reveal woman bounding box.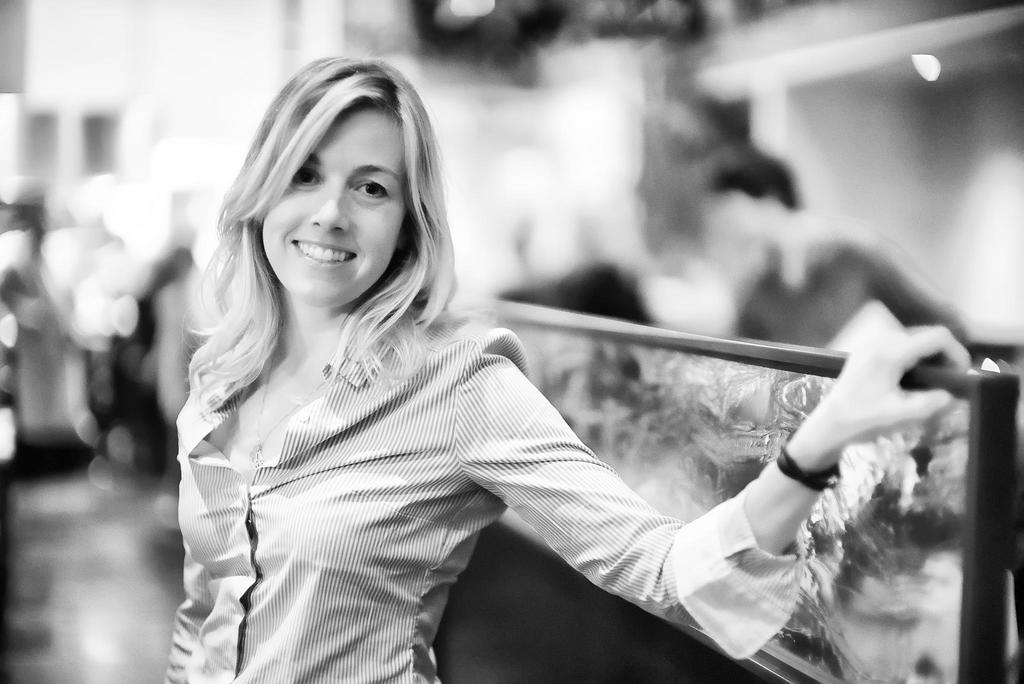
Revealed: <bbox>170, 77, 876, 668</bbox>.
